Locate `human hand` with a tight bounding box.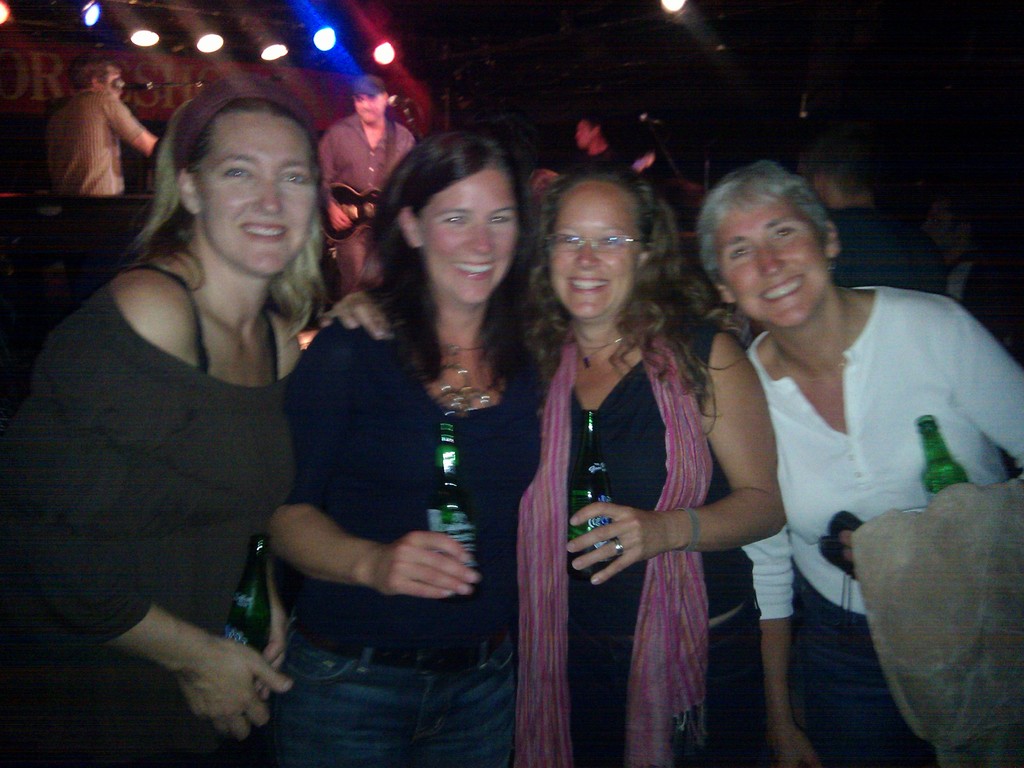
bbox(768, 726, 819, 767).
